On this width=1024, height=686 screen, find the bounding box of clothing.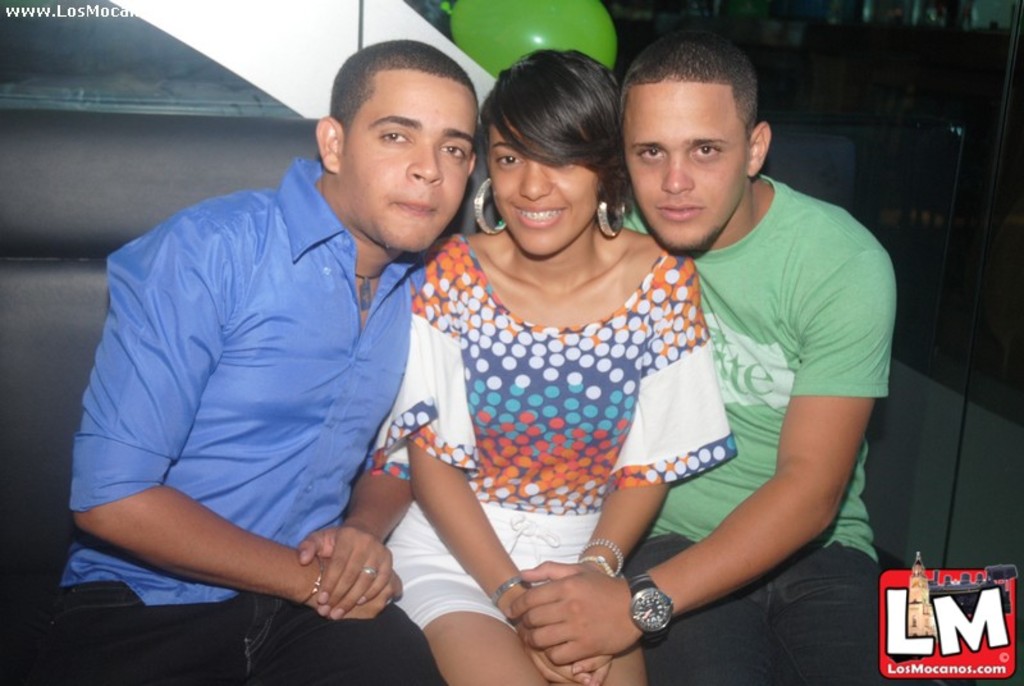
Bounding box: bbox=(370, 251, 737, 631).
